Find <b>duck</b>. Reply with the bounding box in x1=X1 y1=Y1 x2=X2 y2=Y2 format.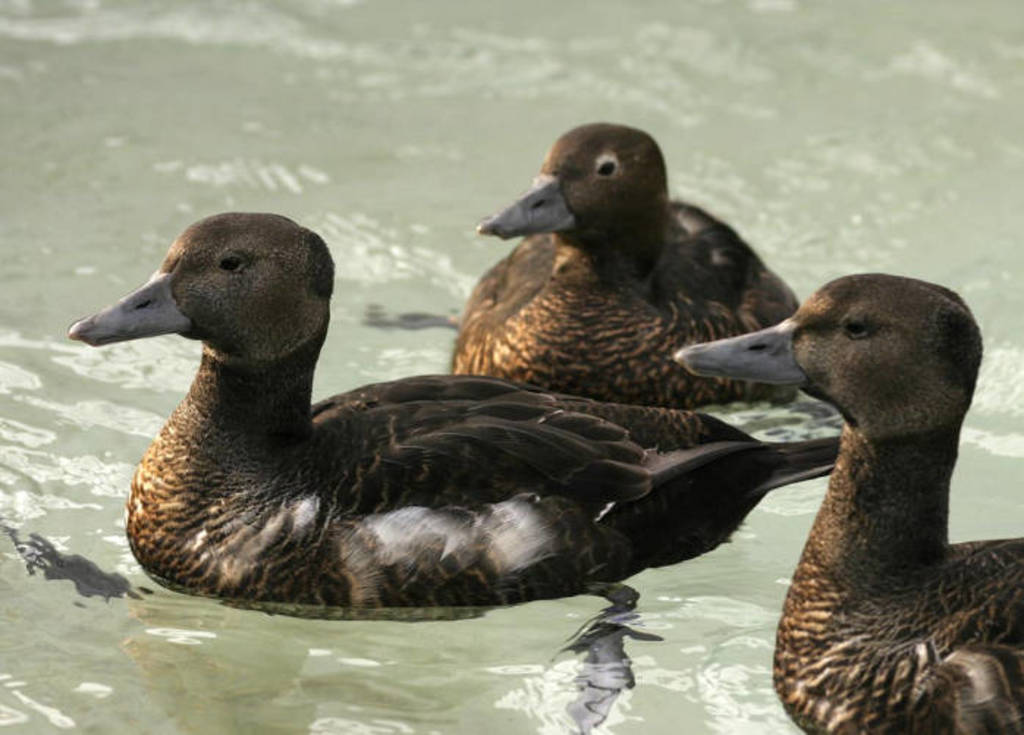
x1=69 y1=202 x2=852 y2=625.
